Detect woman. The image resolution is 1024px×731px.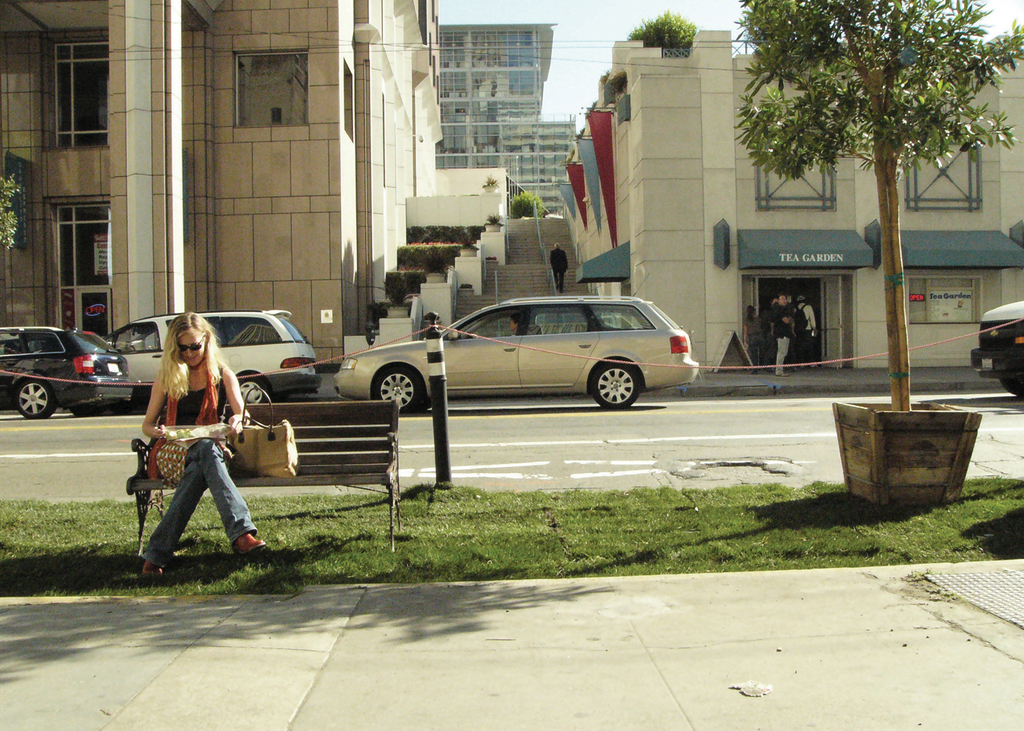
(left=137, top=304, right=280, bottom=579).
